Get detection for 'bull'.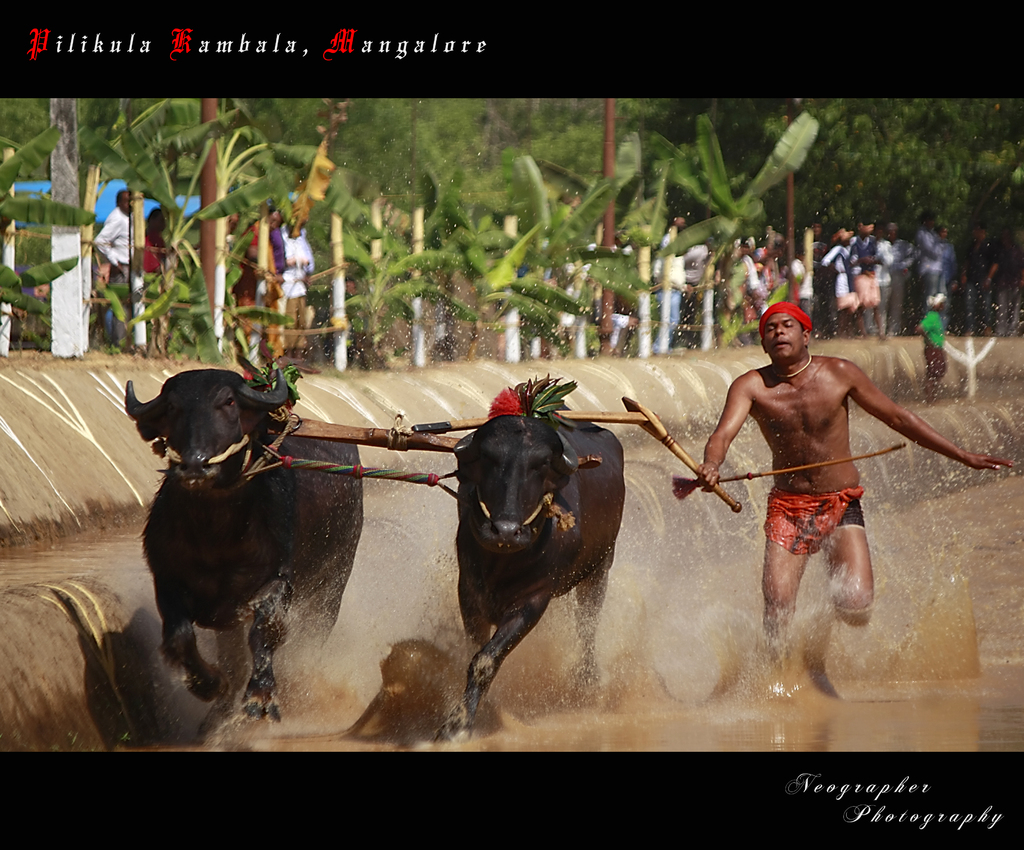
Detection: 429/412/631/742.
